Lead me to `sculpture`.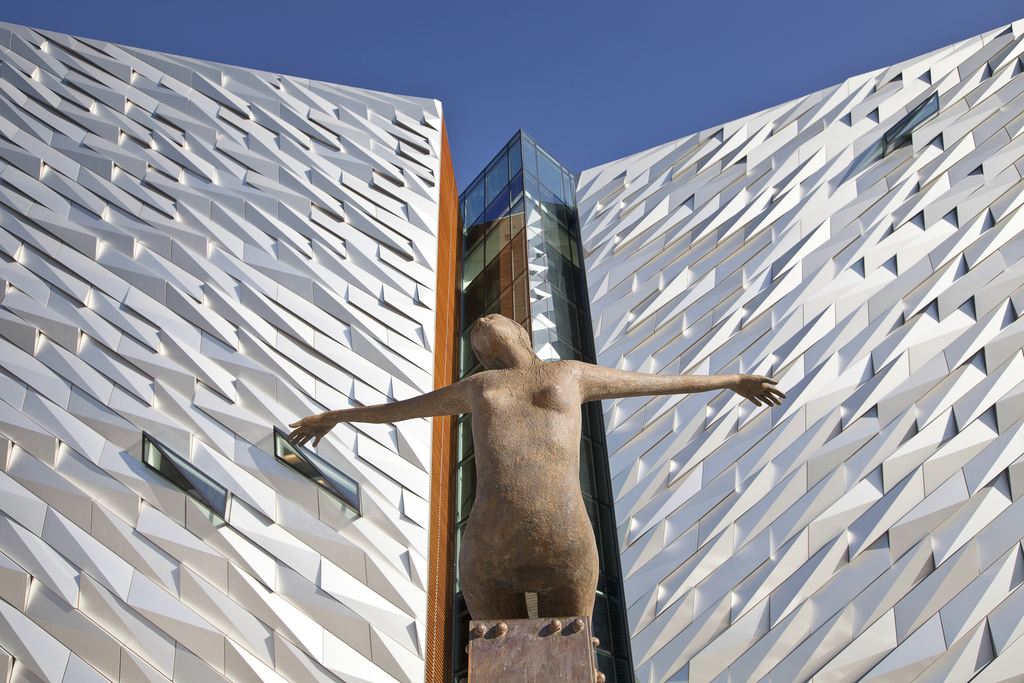
Lead to <bbox>285, 315, 786, 621</bbox>.
